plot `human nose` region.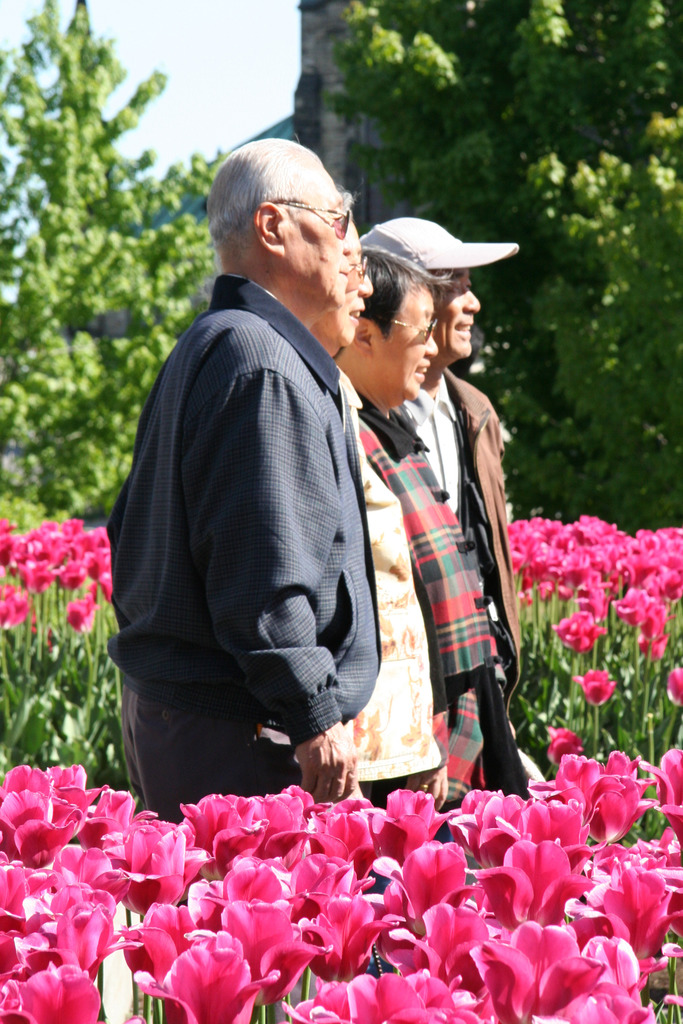
Plotted at x1=423 y1=330 x2=439 y2=357.
